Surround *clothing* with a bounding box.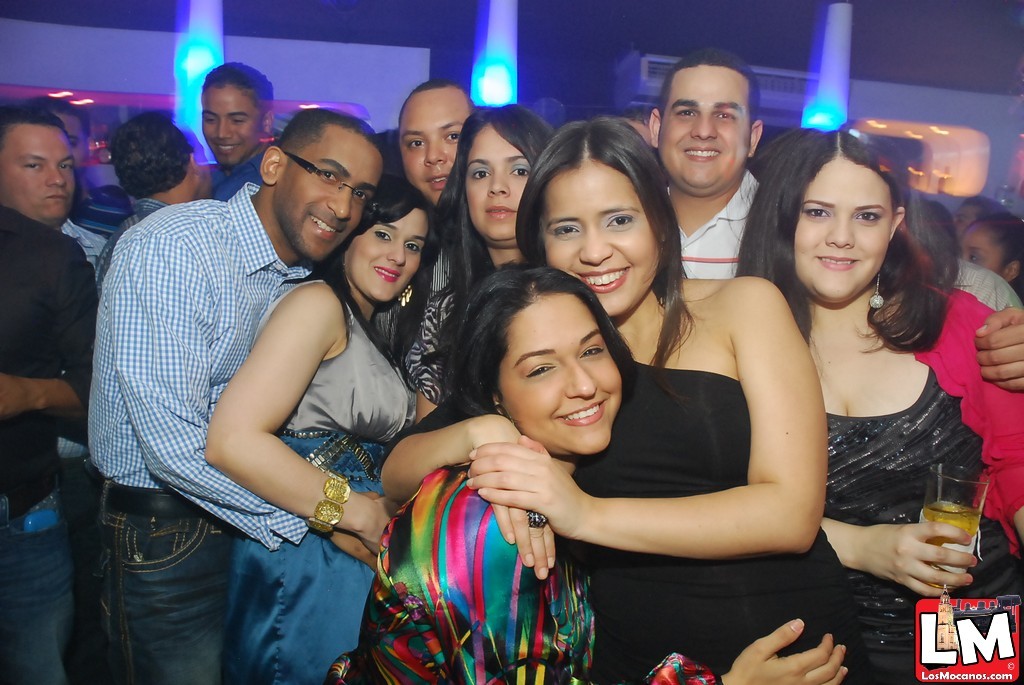
pyautogui.locateOnScreen(234, 273, 415, 684).
